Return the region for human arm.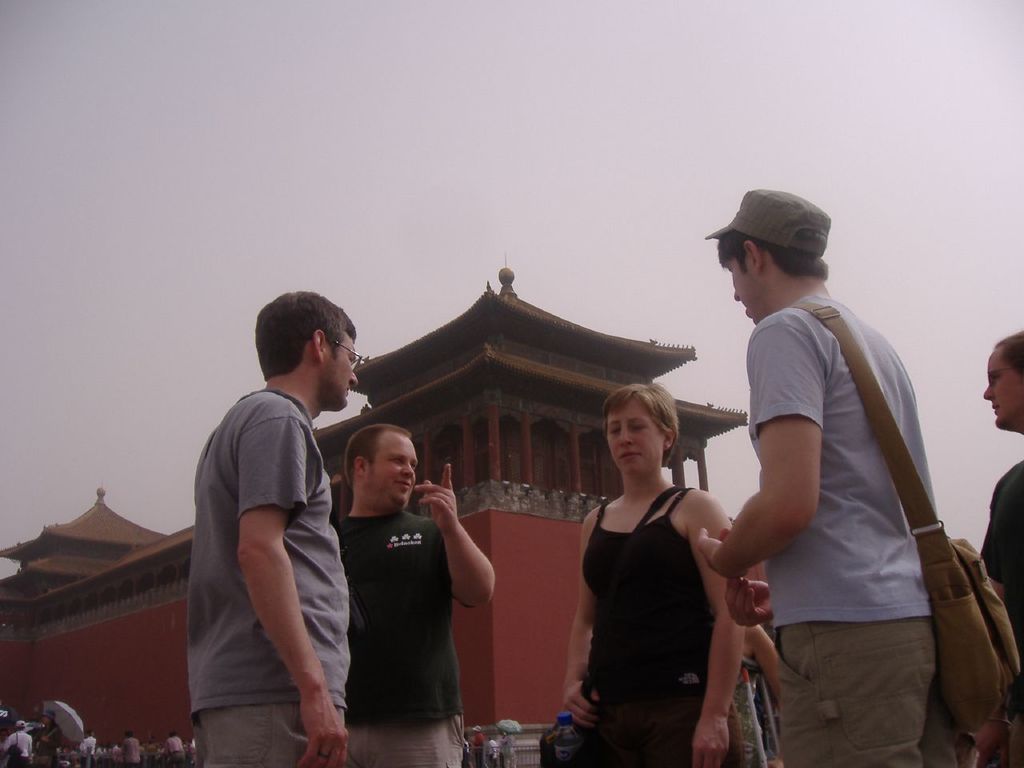
box=[698, 312, 830, 580].
